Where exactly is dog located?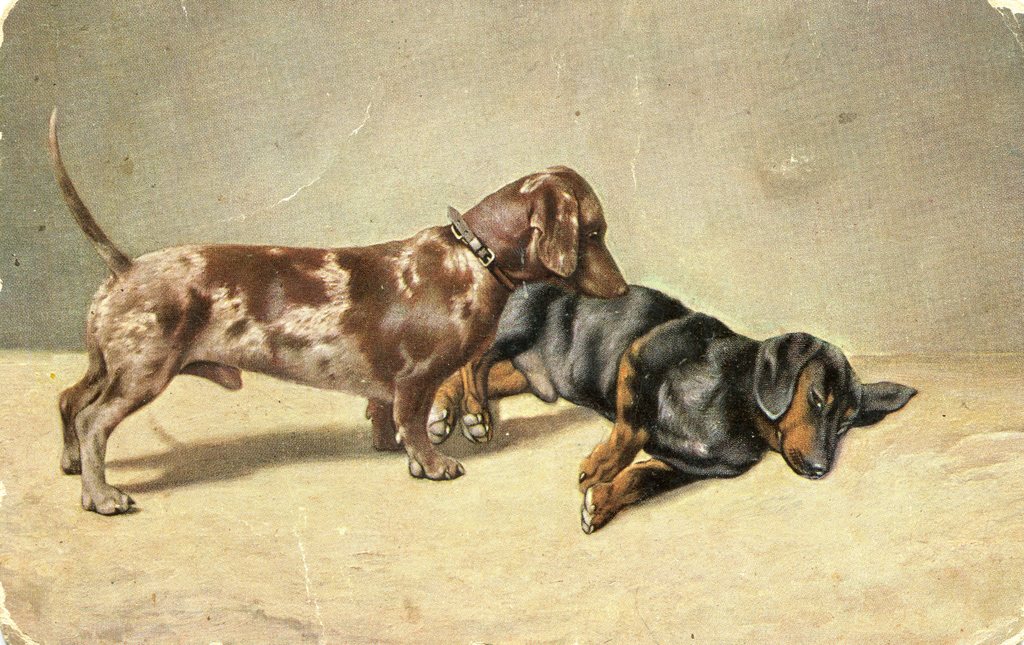
Its bounding box is {"left": 427, "top": 281, "right": 919, "bottom": 535}.
